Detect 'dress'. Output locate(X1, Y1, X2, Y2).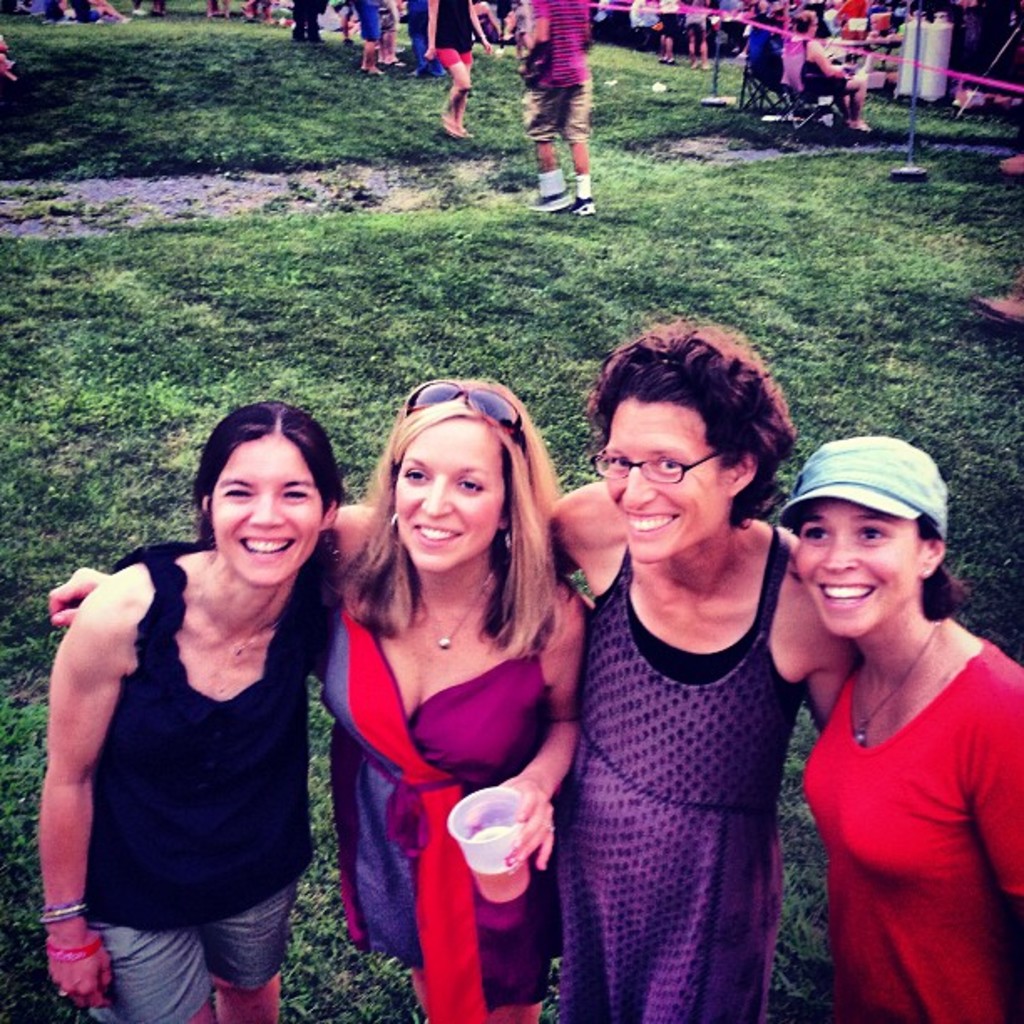
locate(320, 587, 584, 1022).
